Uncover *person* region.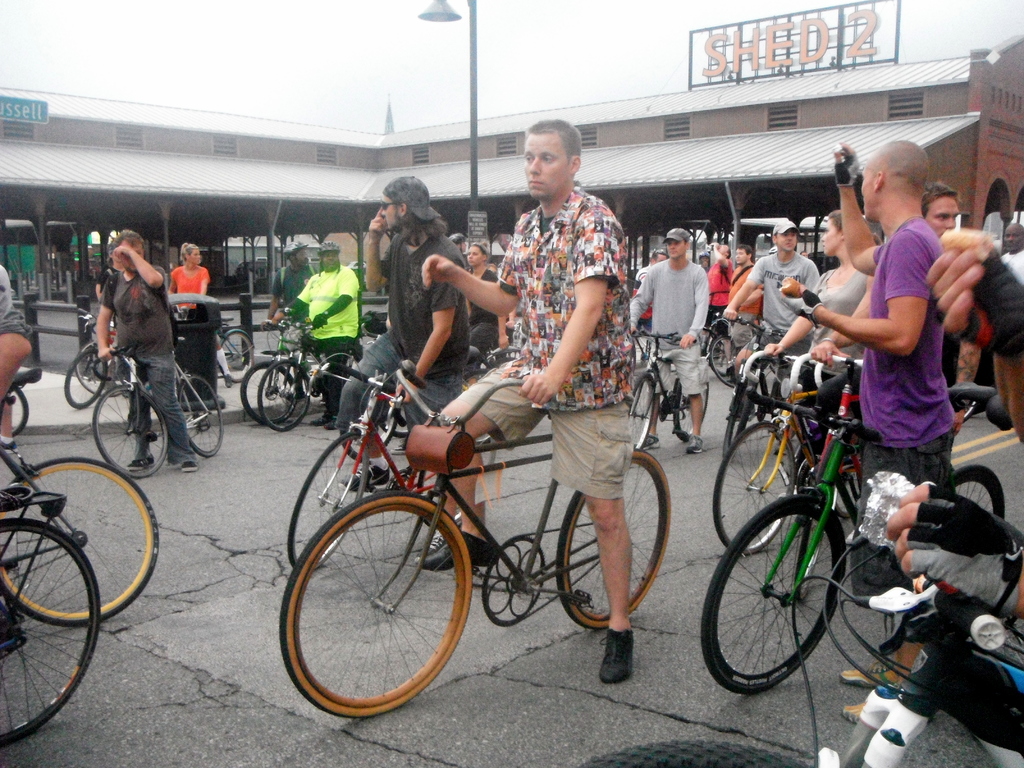
Uncovered: box(330, 173, 467, 552).
